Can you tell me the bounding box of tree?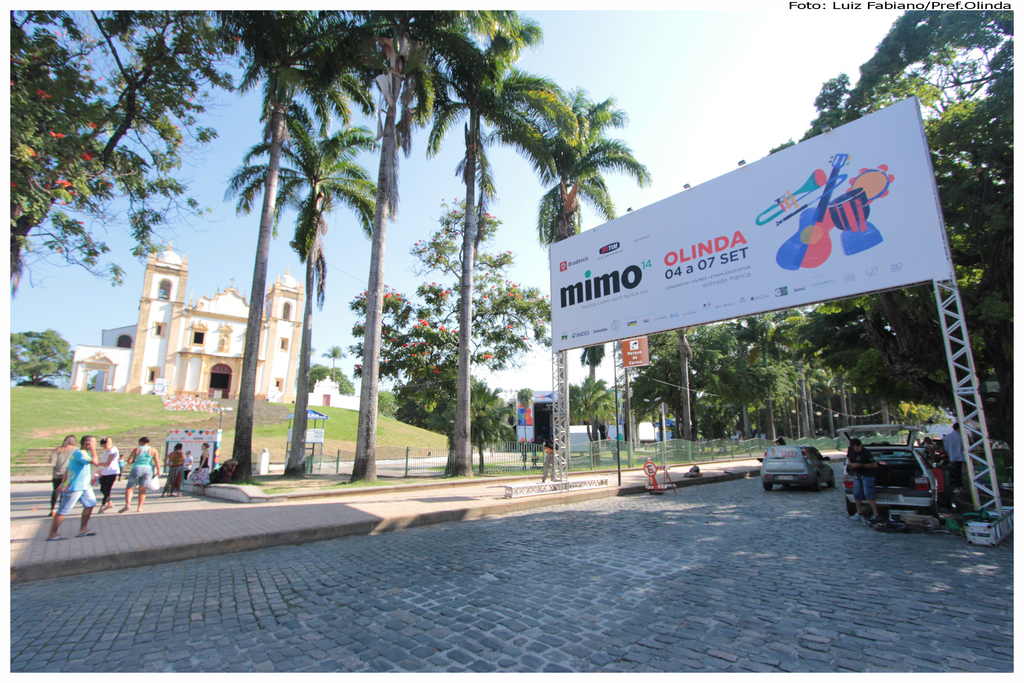
Rect(390, 366, 518, 474).
